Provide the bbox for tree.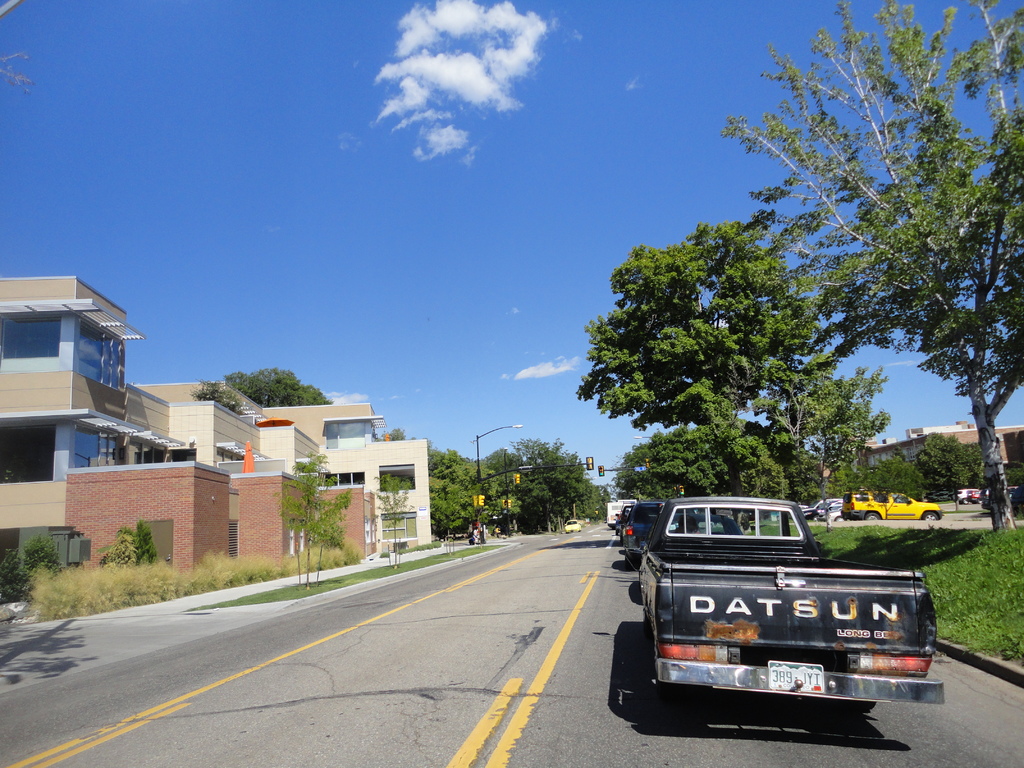
<bbox>575, 0, 1023, 534</bbox>.
